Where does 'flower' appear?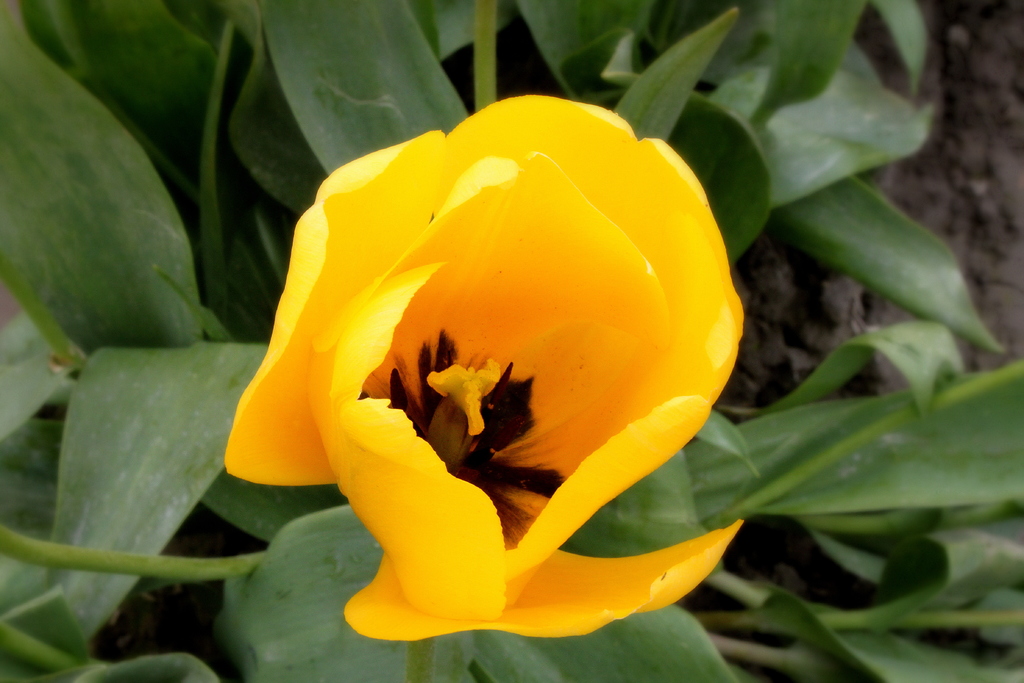
Appears at 211 66 758 632.
